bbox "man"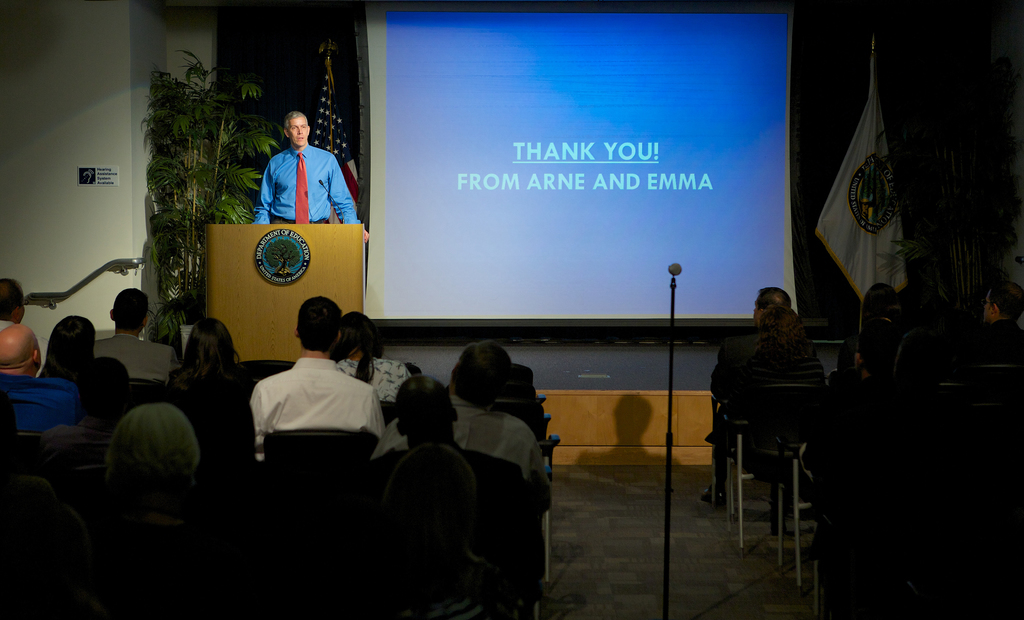
<box>242,111,348,237</box>
